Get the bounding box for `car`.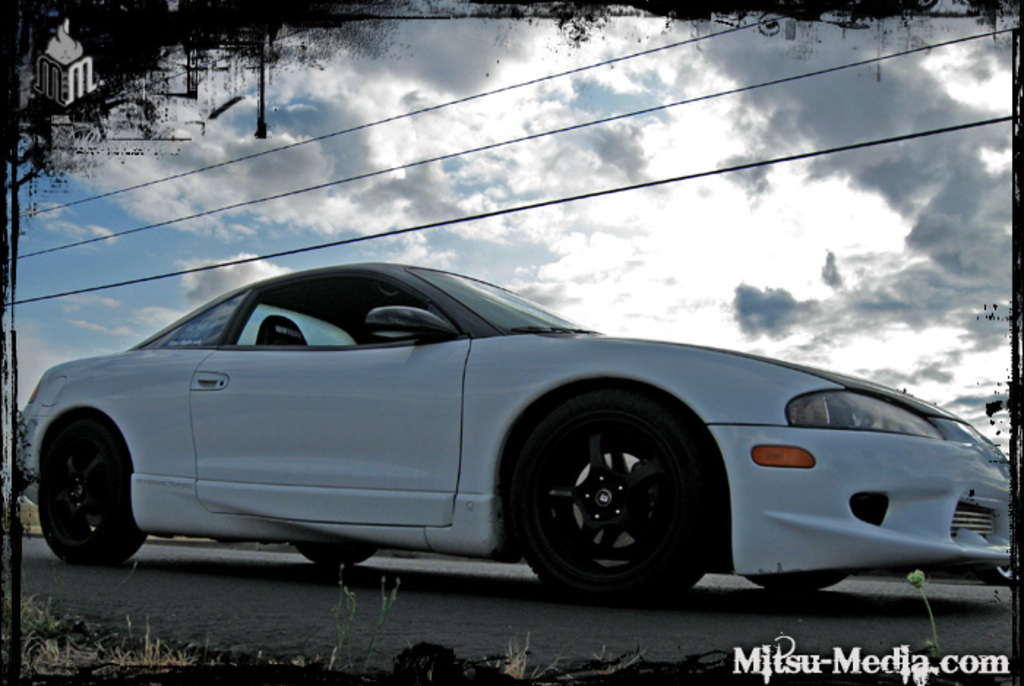
(20, 256, 1012, 614).
